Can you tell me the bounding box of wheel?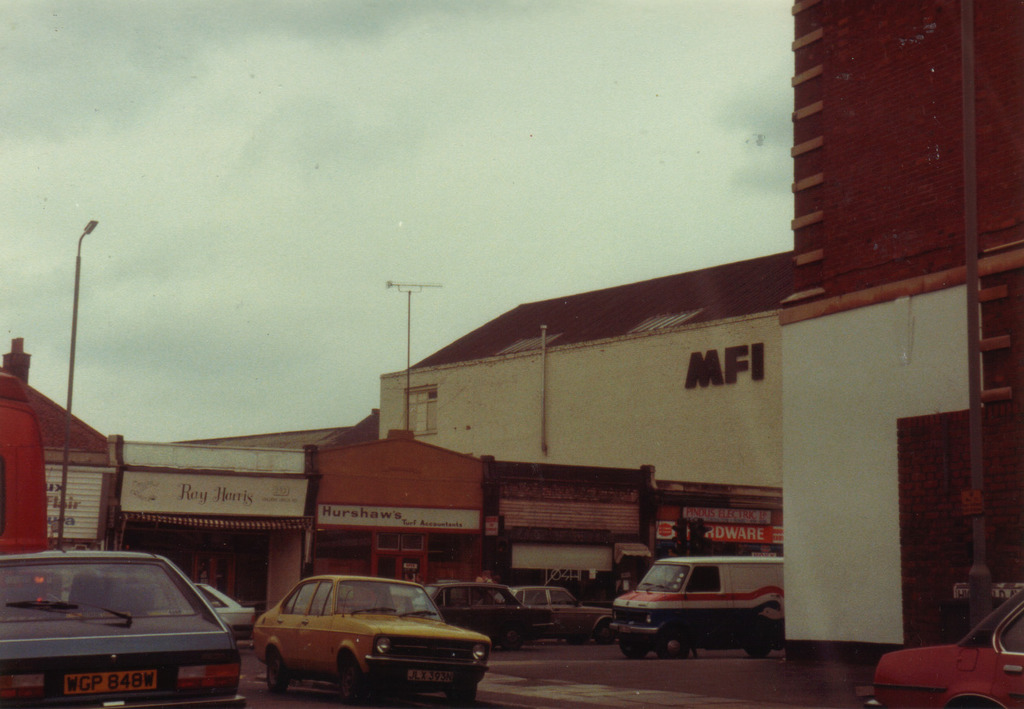
bbox=[339, 660, 364, 702].
